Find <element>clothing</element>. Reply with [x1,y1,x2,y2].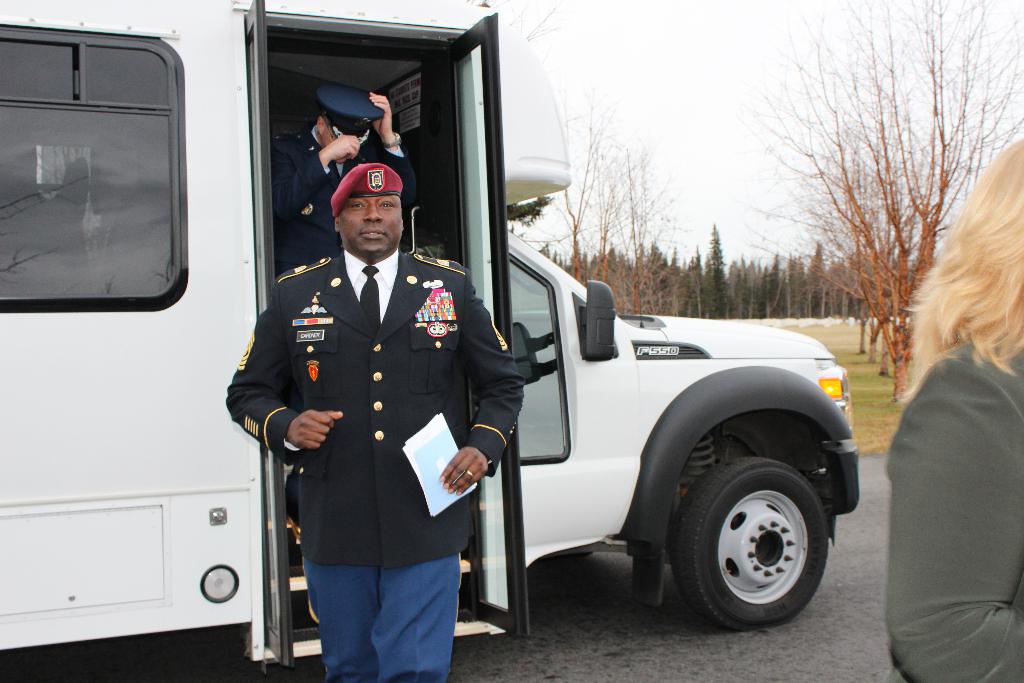
[888,343,1023,682].
